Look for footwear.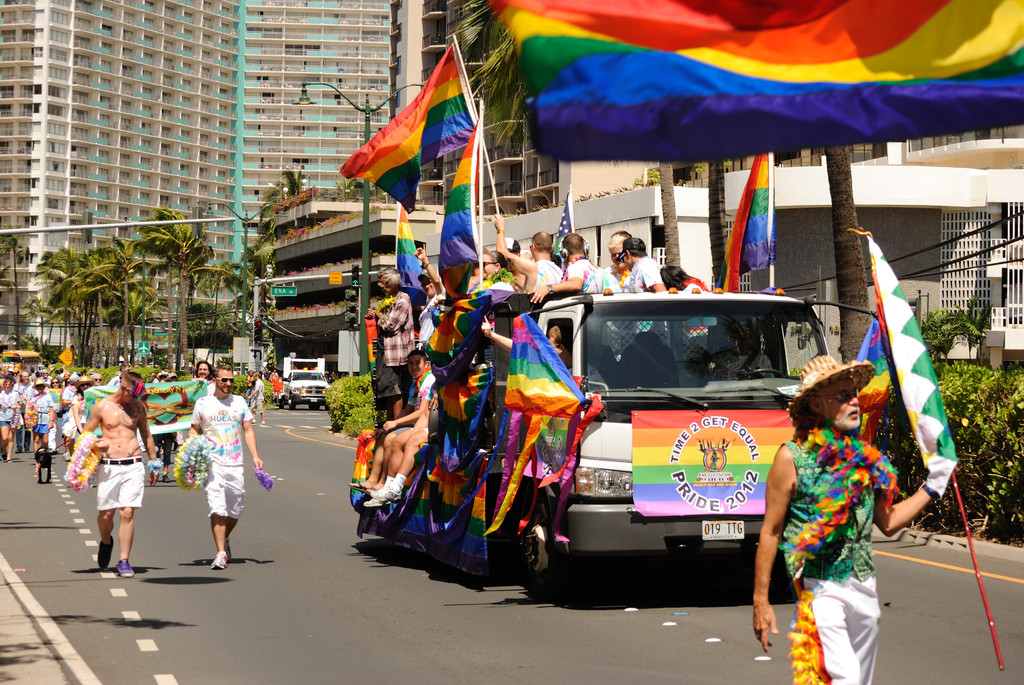
Found: box(212, 549, 228, 571).
